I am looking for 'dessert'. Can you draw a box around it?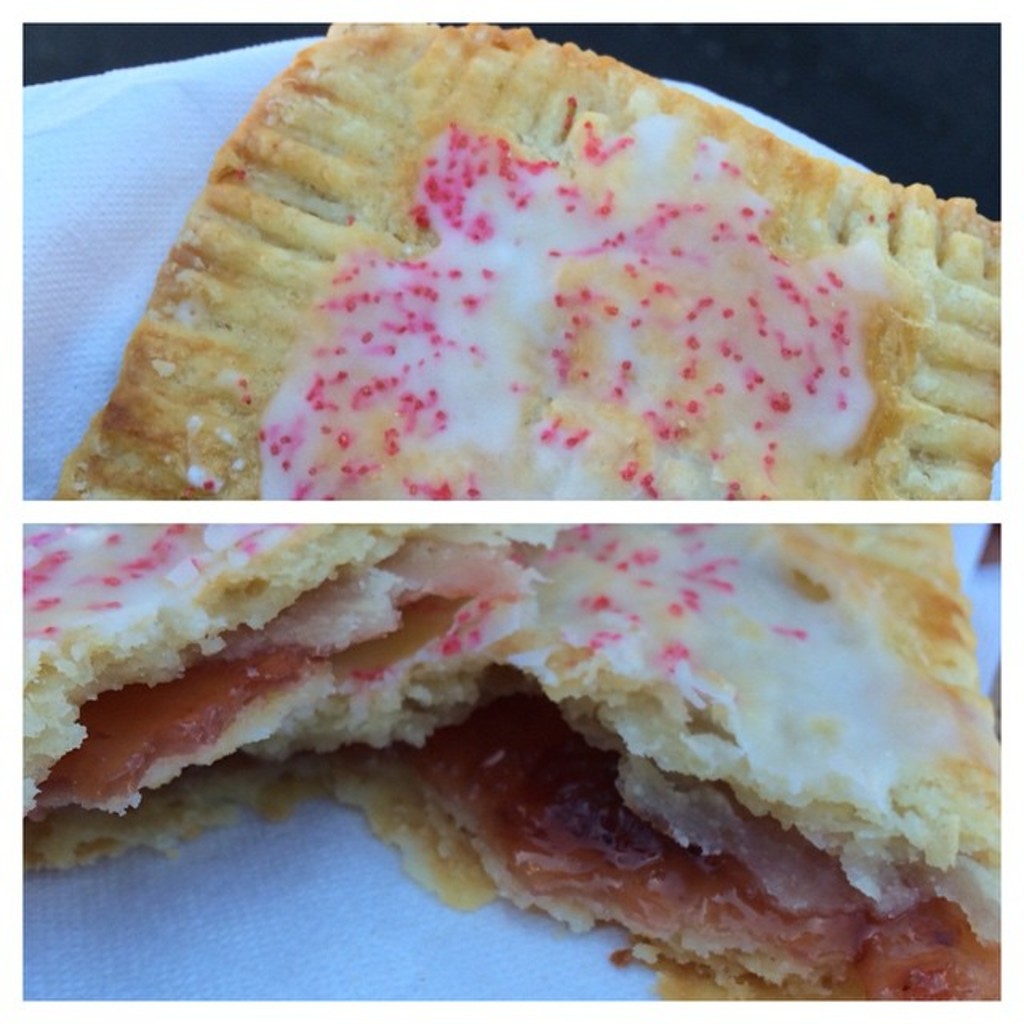
Sure, the bounding box is [left=0, top=176, right=1023, bottom=904].
